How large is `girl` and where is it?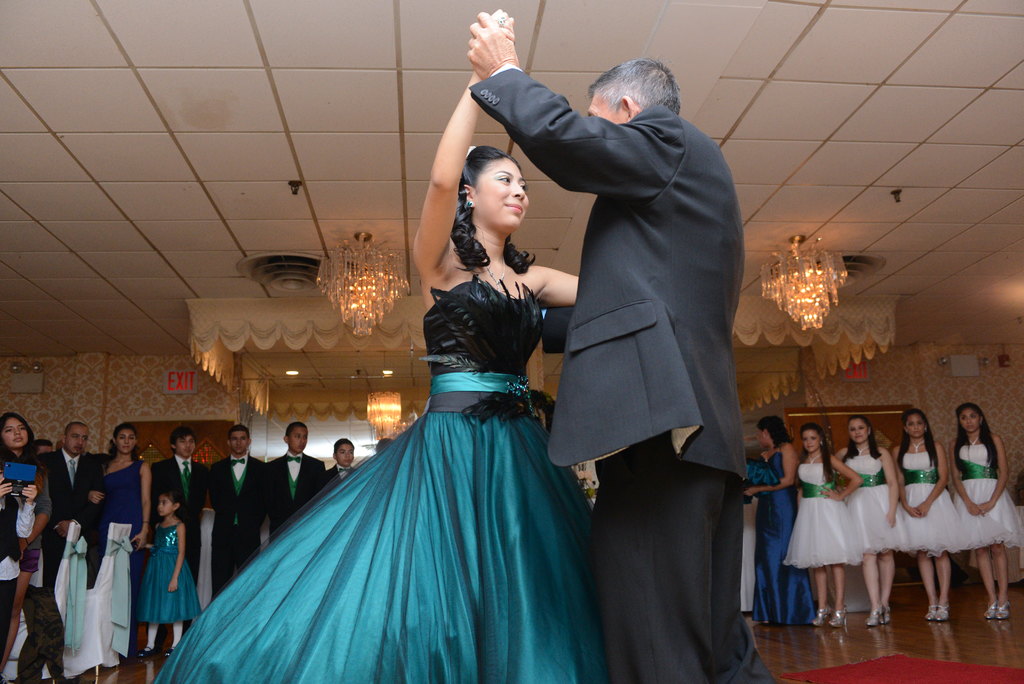
Bounding box: rect(136, 489, 204, 662).
